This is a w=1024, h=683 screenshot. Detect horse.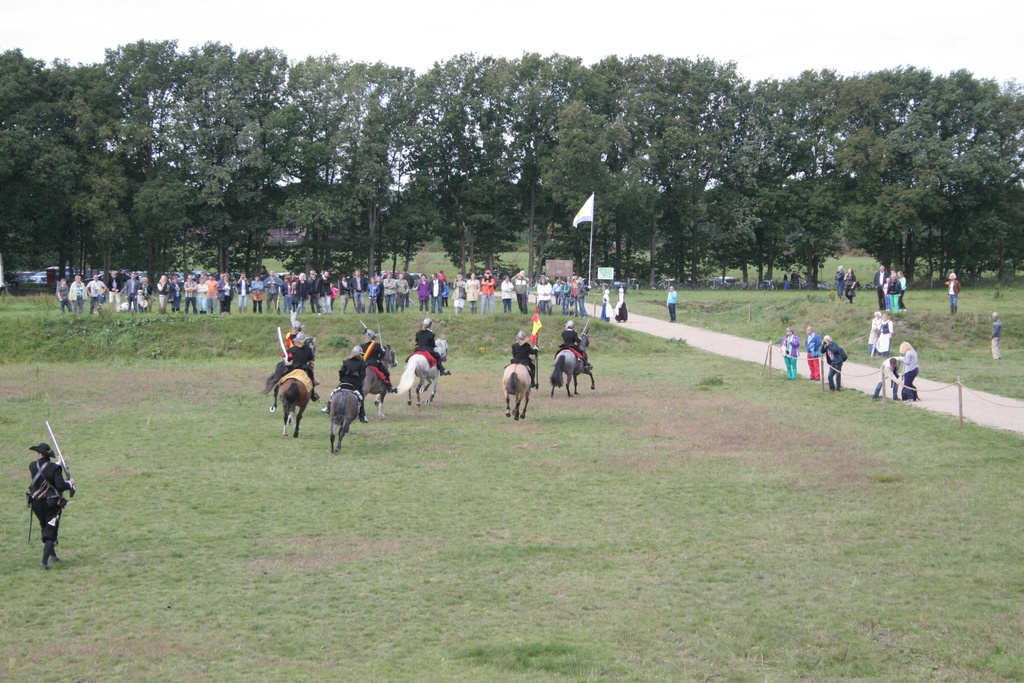
[325, 389, 359, 454].
